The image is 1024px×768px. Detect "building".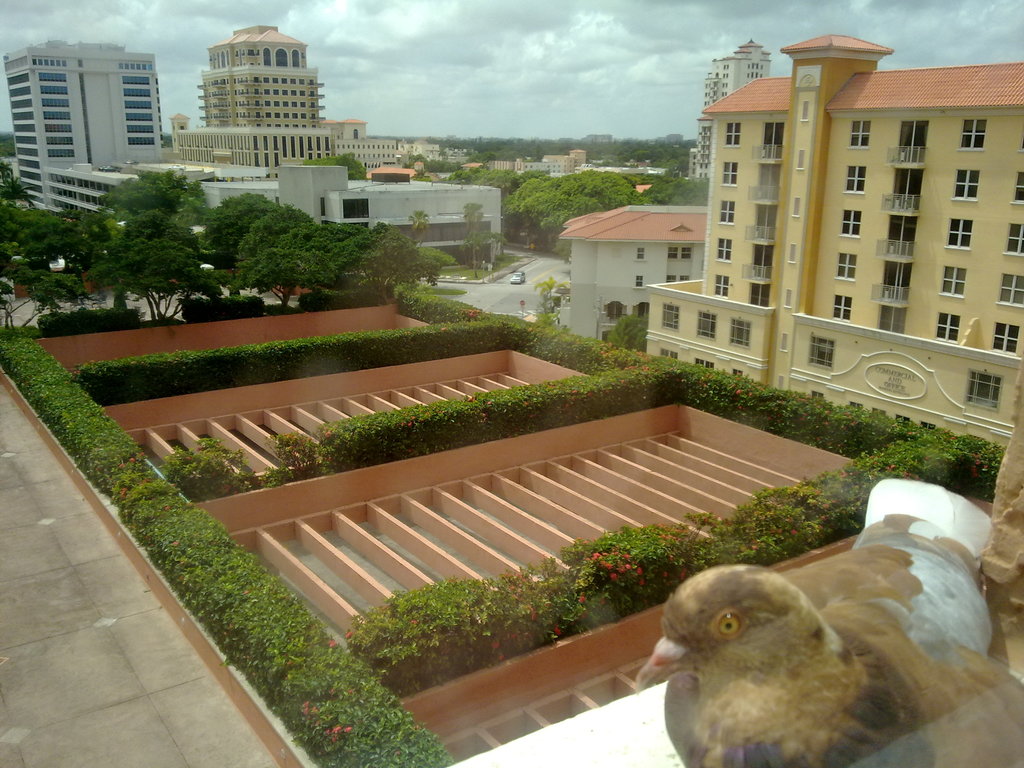
Detection: BBox(3, 31, 159, 214).
